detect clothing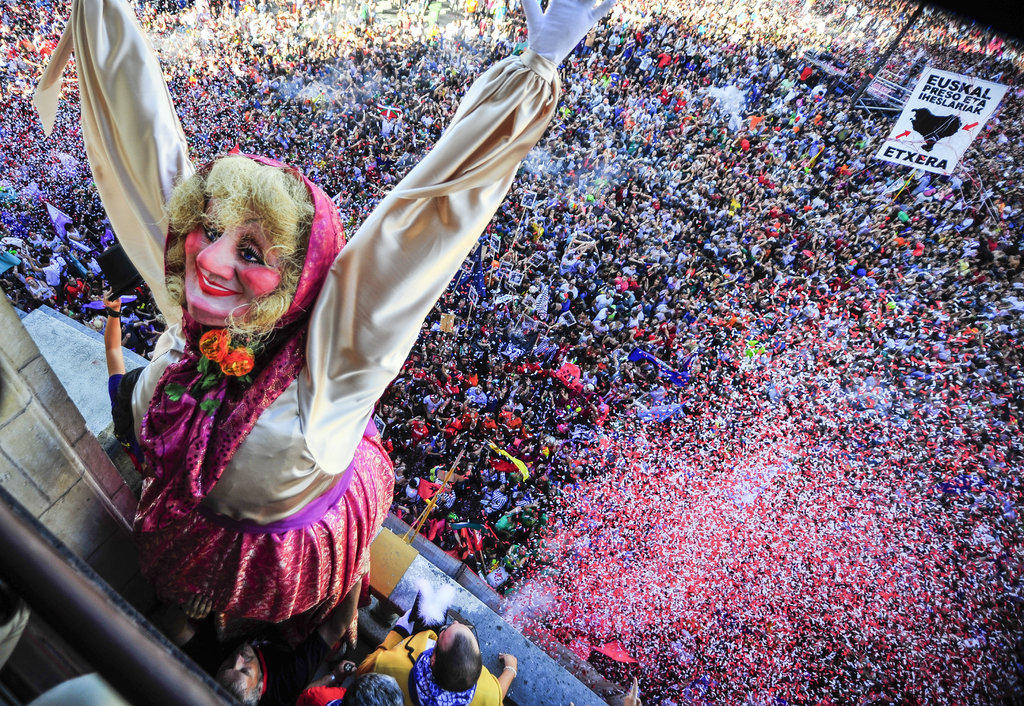
region(297, 676, 351, 705)
